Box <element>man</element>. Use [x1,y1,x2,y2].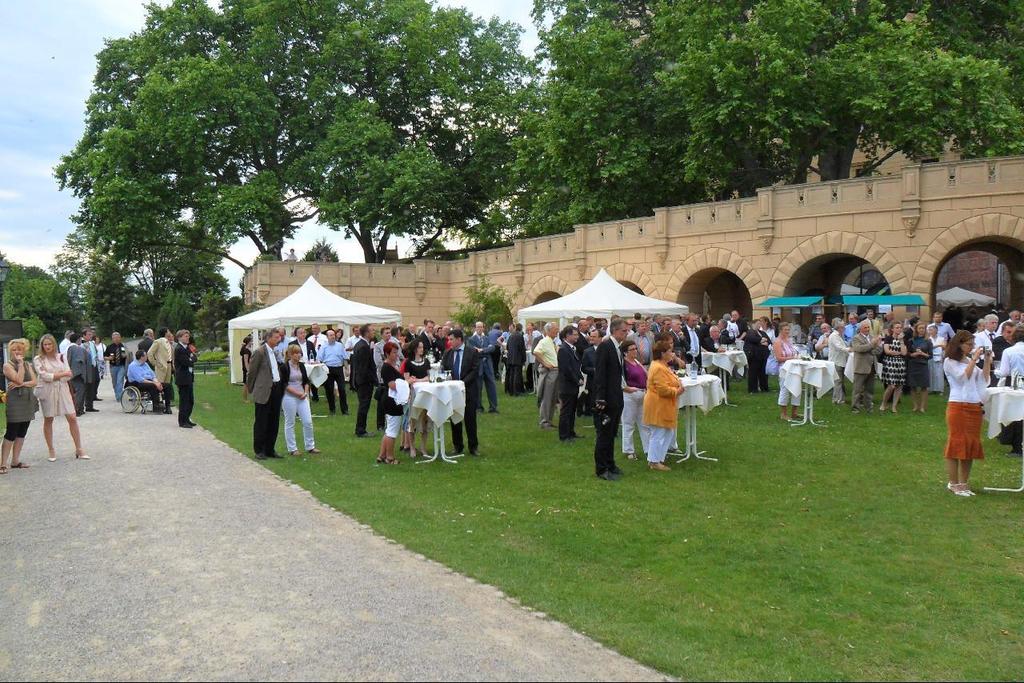
[685,314,703,373].
